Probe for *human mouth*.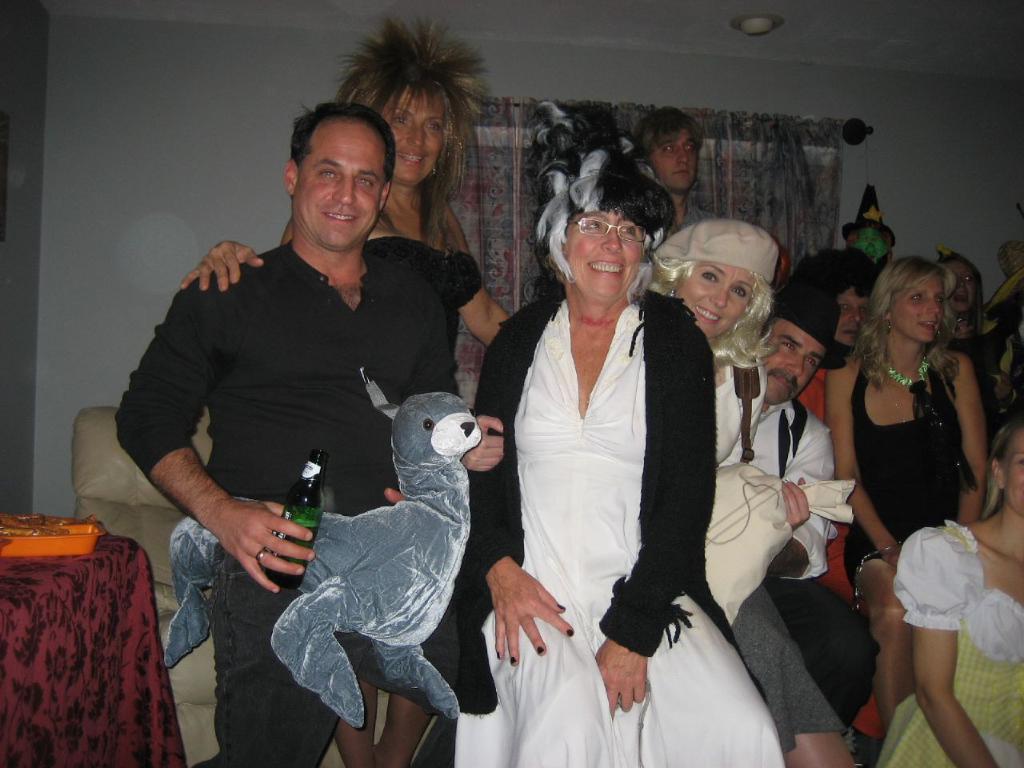
Probe result: region(956, 290, 969, 301).
